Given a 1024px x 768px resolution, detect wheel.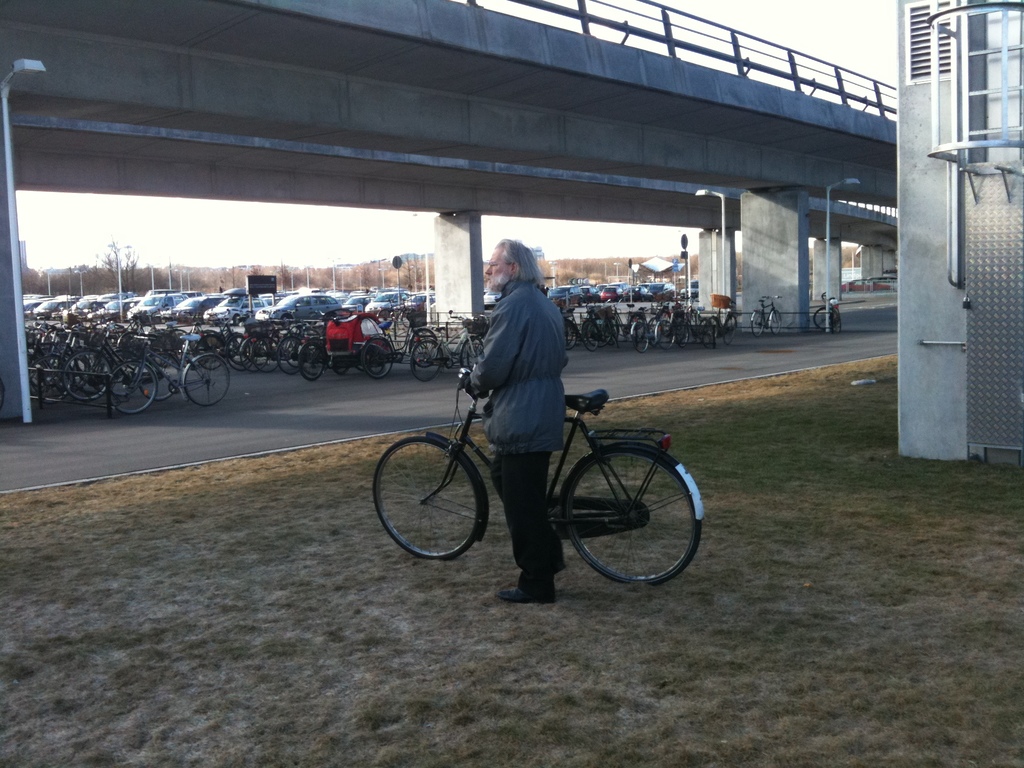
Rect(559, 447, 701, 586).
